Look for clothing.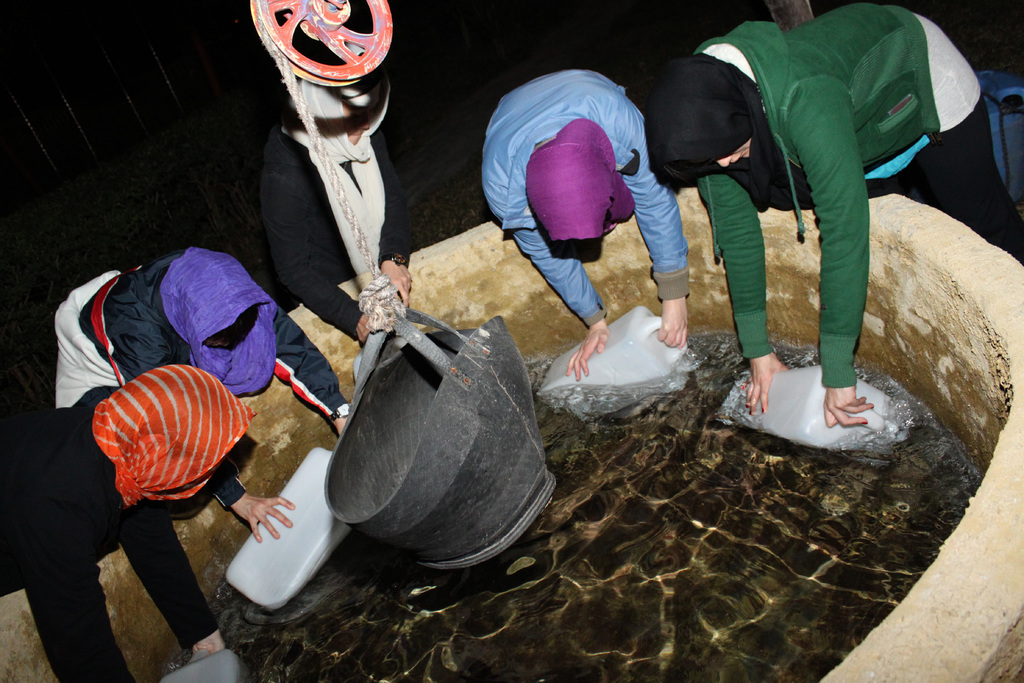
Found: BBox(53, 260, 353, 507).
